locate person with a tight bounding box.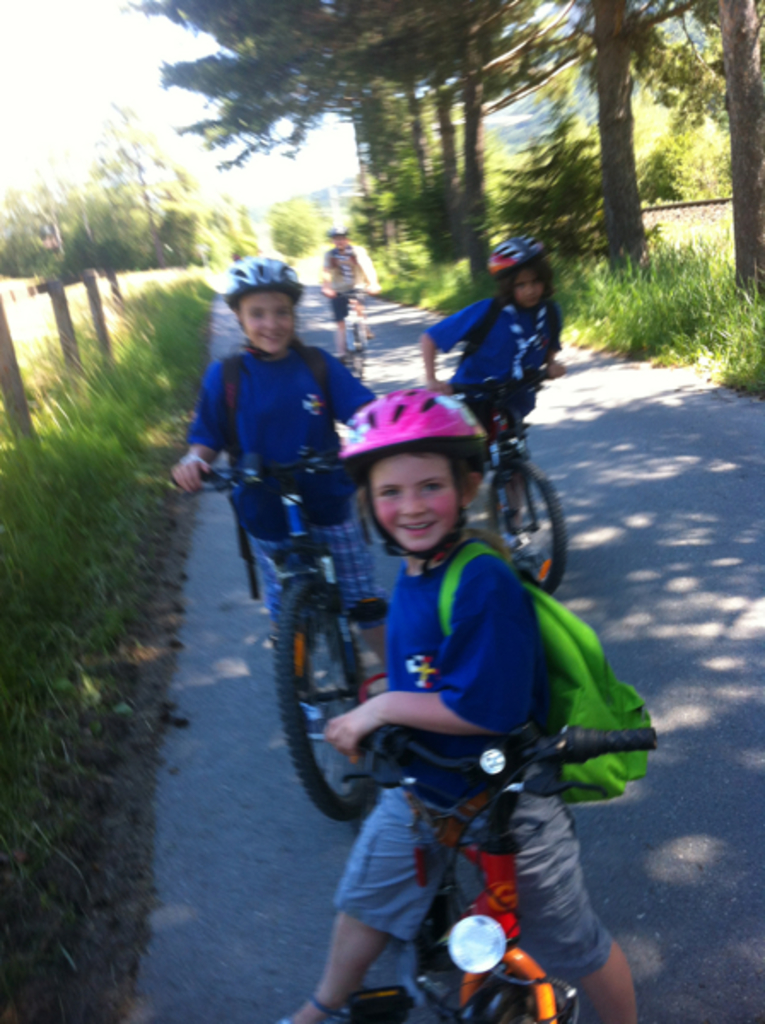
169,253,388,672.
